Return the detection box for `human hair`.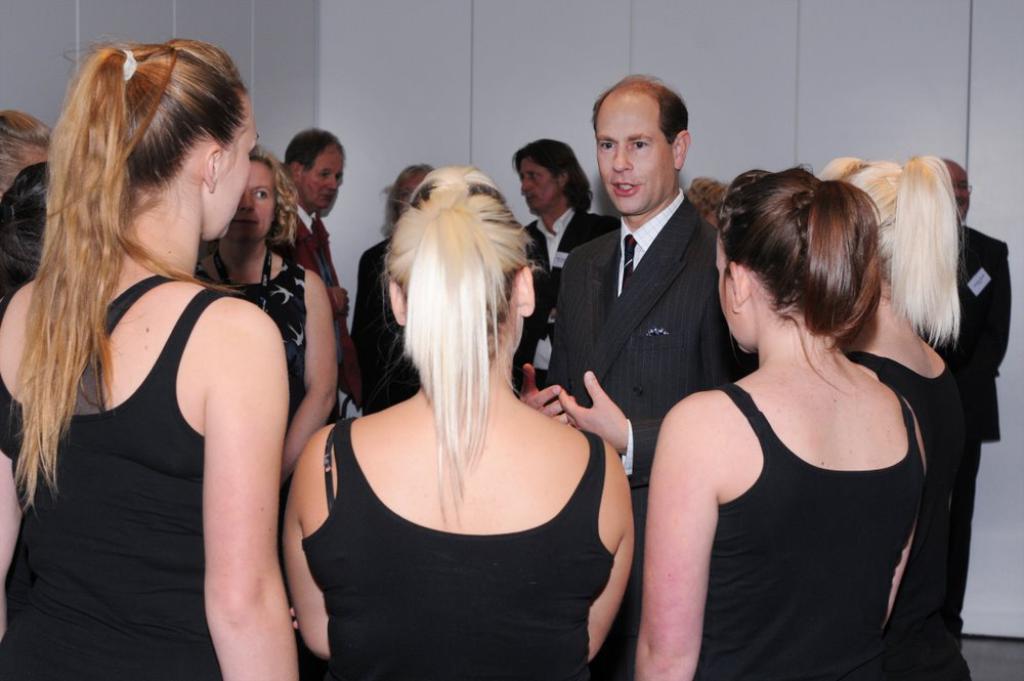
[819,154,966,346].
